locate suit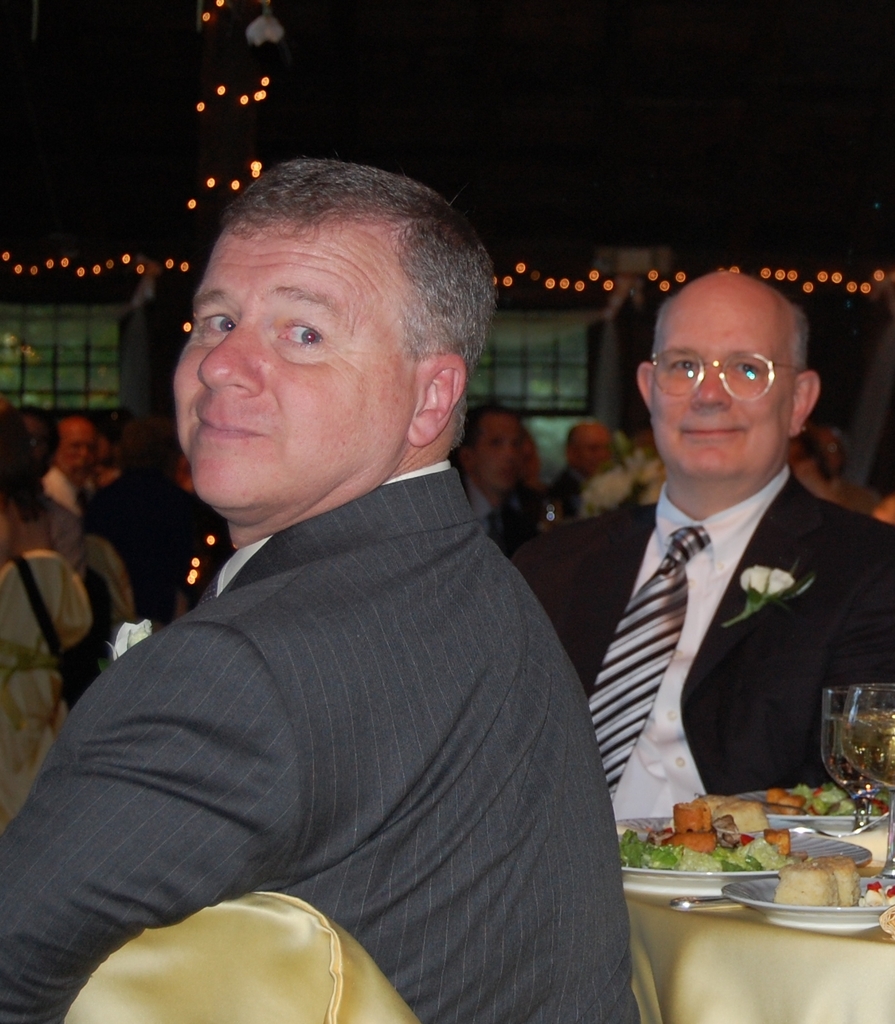
(73, 470, 237, 701)
